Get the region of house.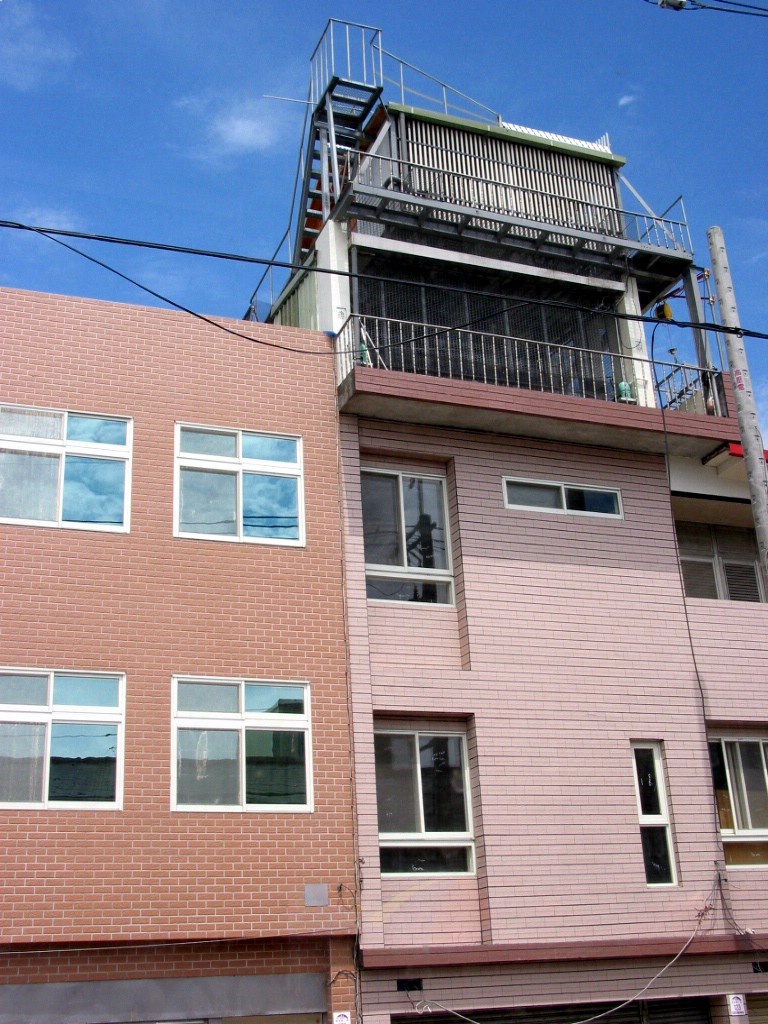
[0, 285, 363, 1023].
